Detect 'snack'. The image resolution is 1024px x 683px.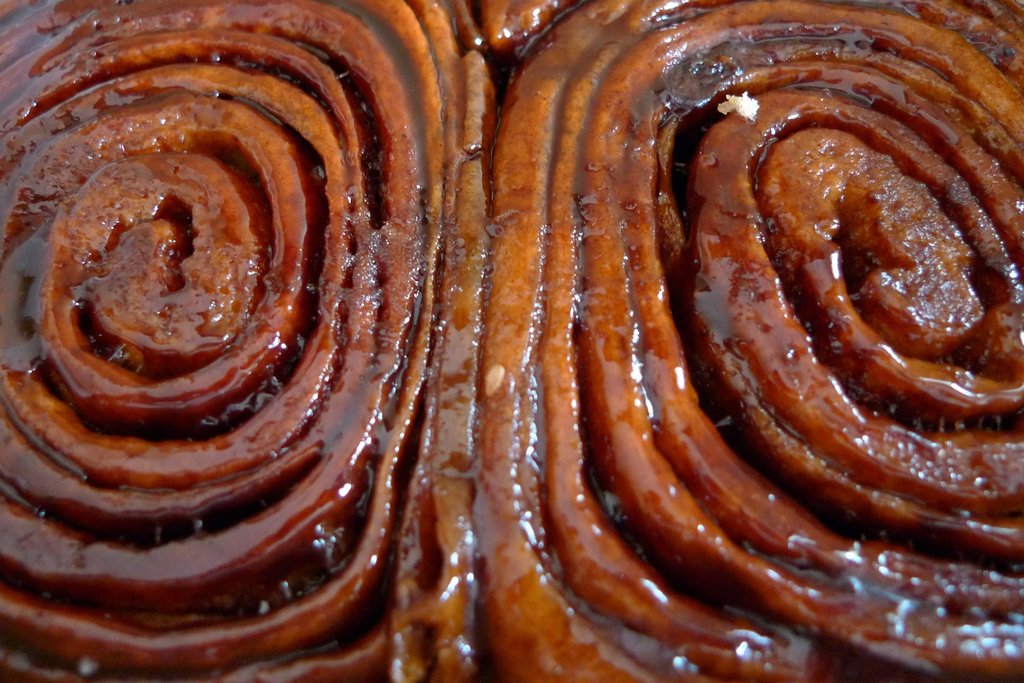
[473, 0, 1023, 682].
